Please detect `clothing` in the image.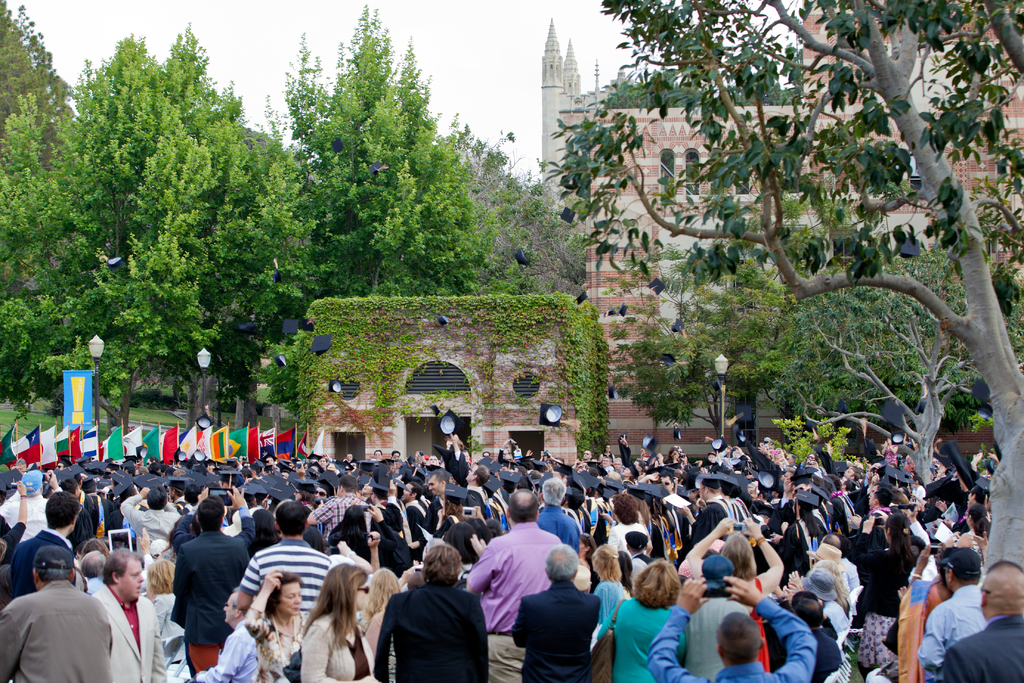
BBox(81, 485, 101, 525).
